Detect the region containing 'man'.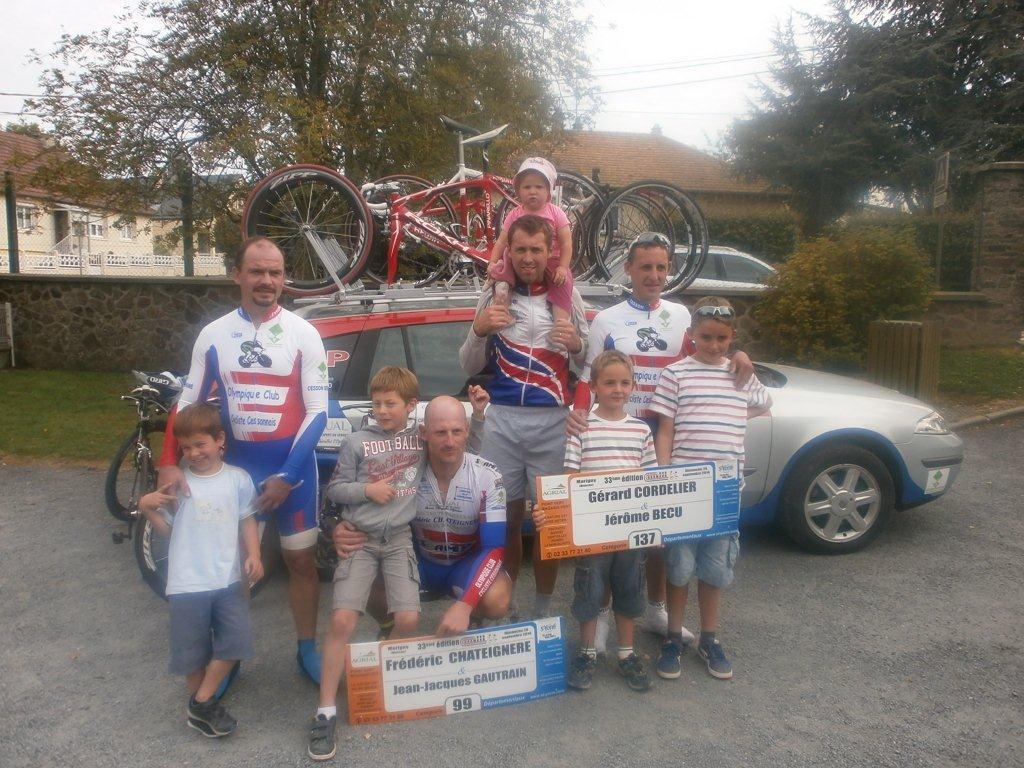
left=320, top=392, right=516, bottom=641.
